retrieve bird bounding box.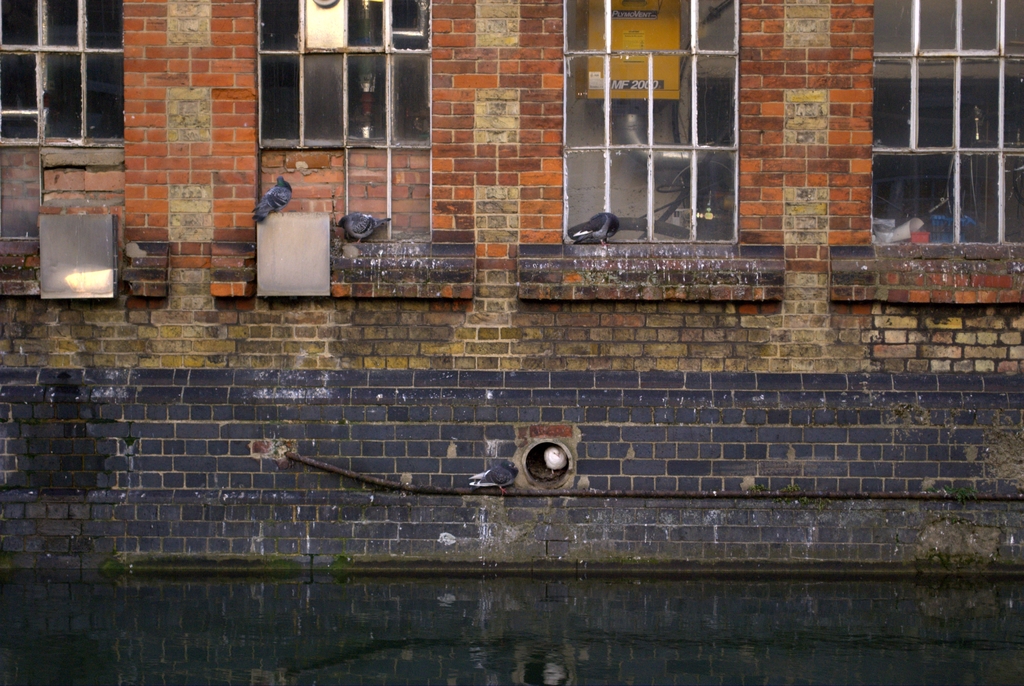
Bounding box: {"x1": 253, "y1": 175, "x2": 295, "y2": 226}.
